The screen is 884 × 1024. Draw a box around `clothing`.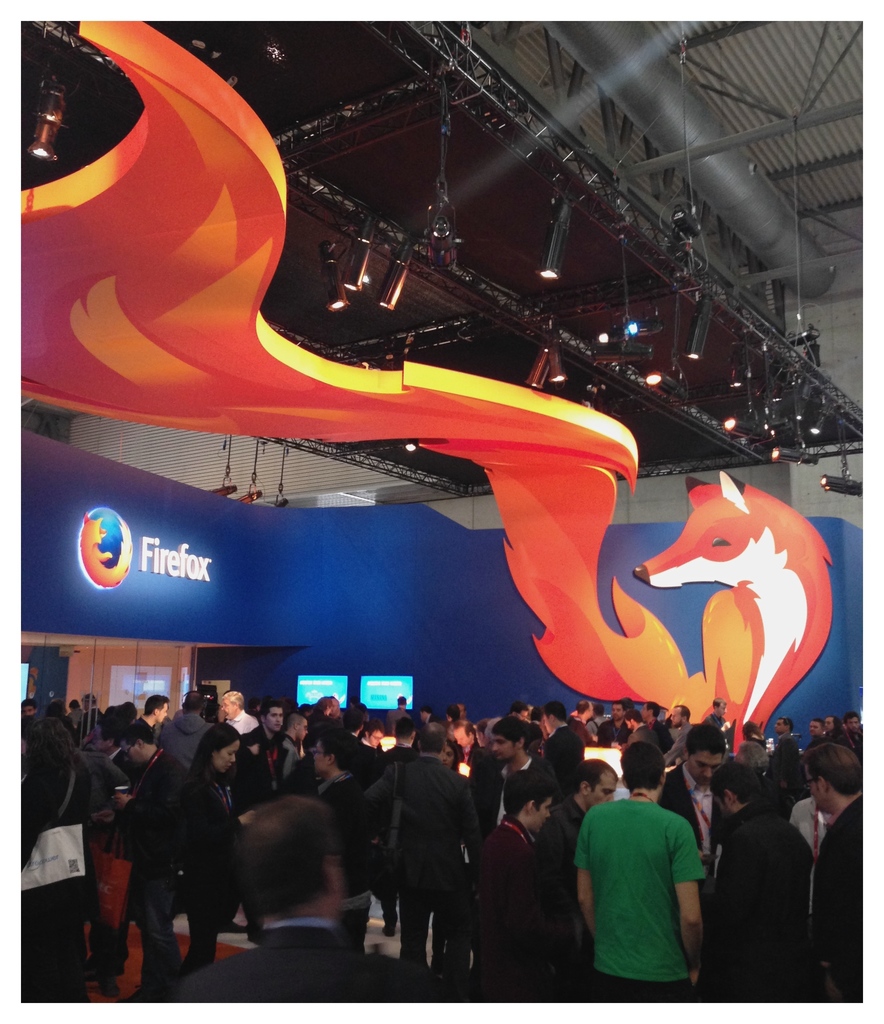
(16,714,79,760).
